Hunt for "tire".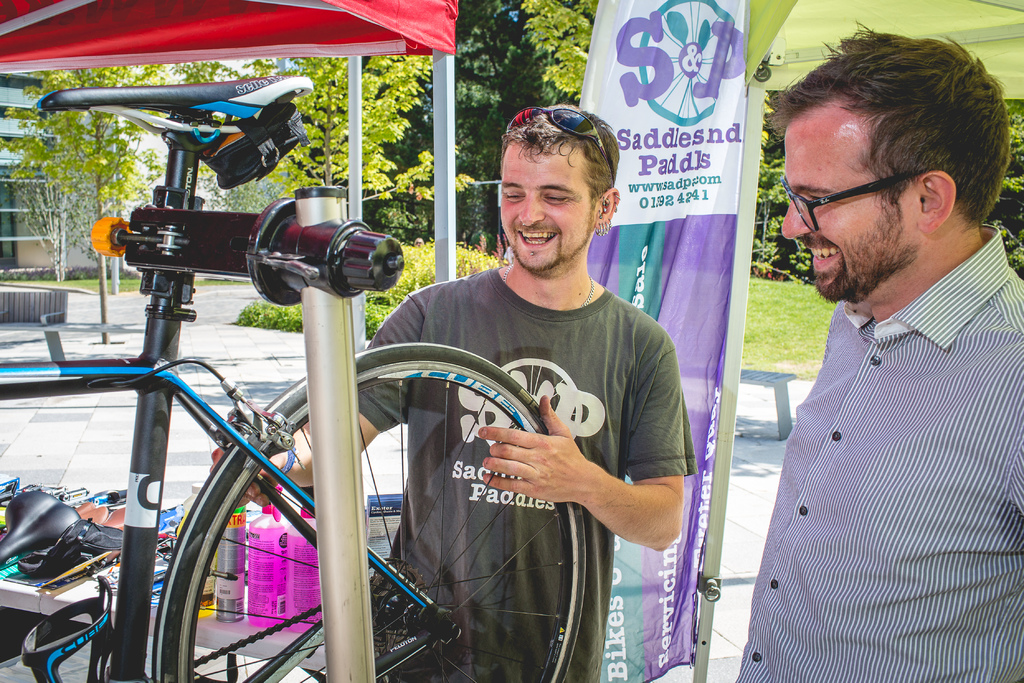
Hunted down at {"x1": 150, "y1": 342, "x2": 593, "y2": 682}.
